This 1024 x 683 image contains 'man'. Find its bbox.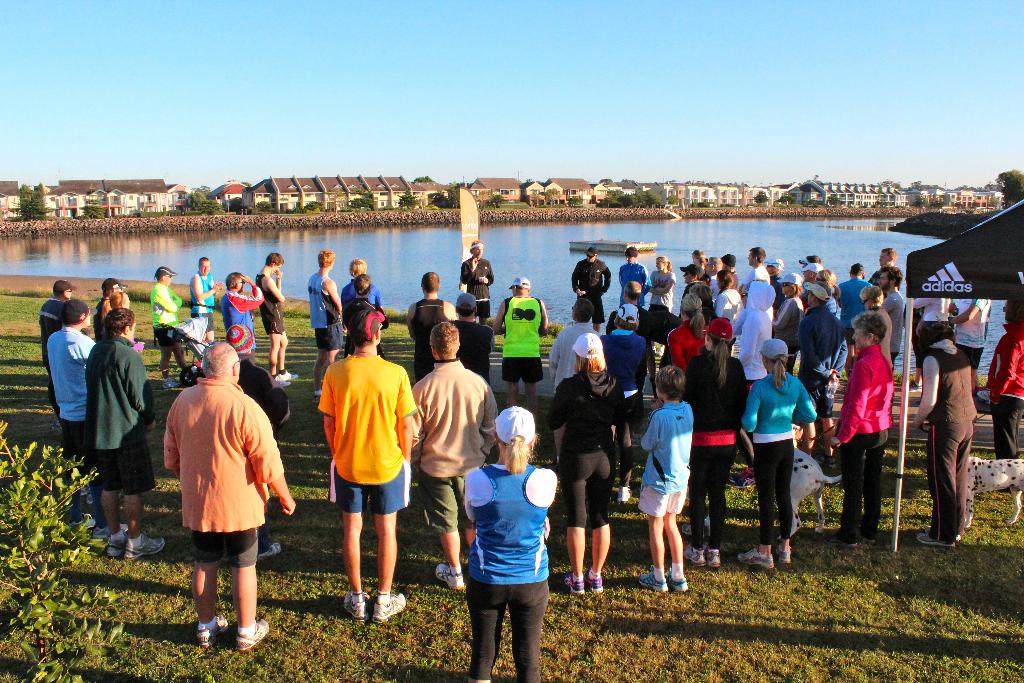
[901, 309, 970, 550].
